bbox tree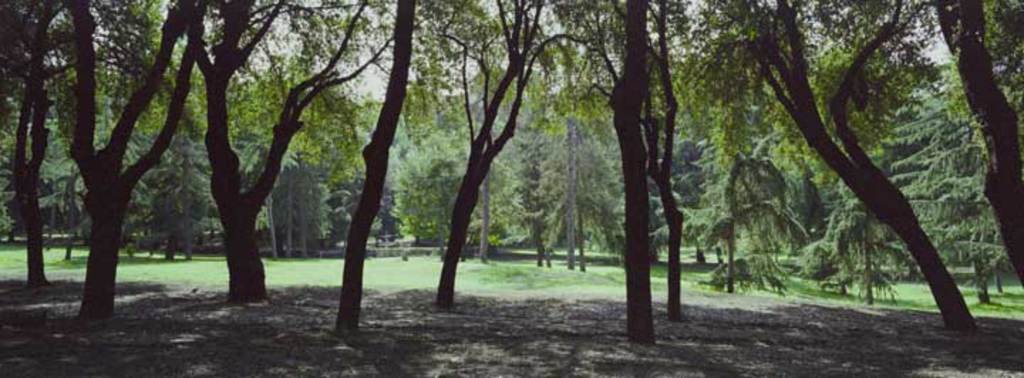
330 0 408 335
